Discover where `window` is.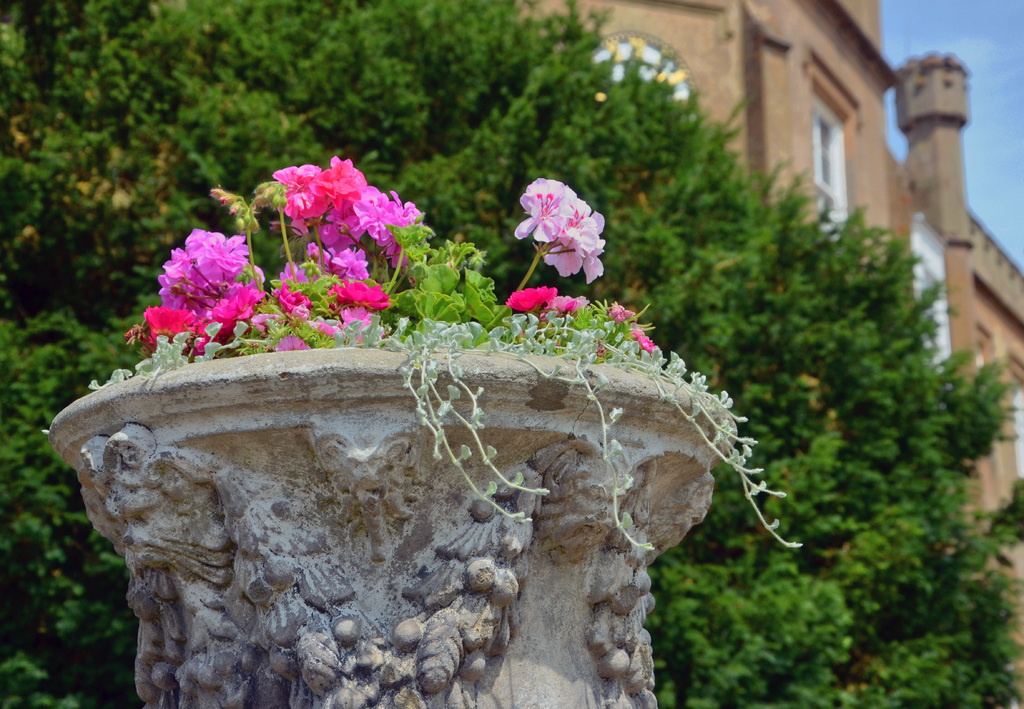
Discovered at <box>802,104,842,218</box>.
